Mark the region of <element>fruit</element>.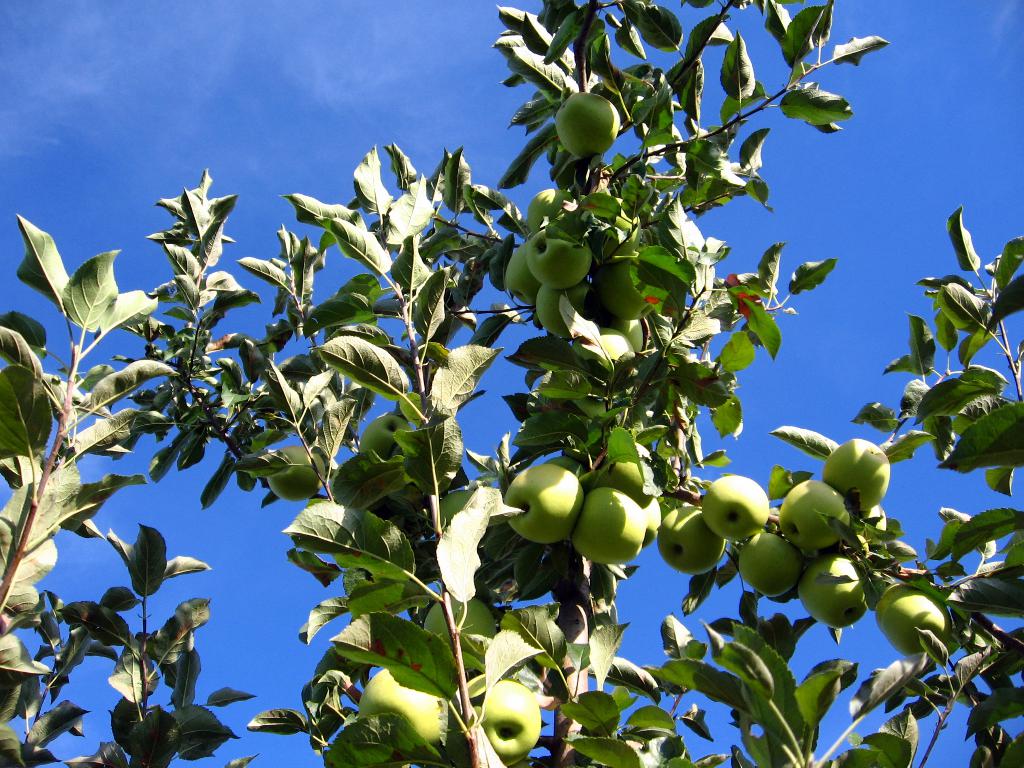
Region: <box>360,664,442,753</box>.
